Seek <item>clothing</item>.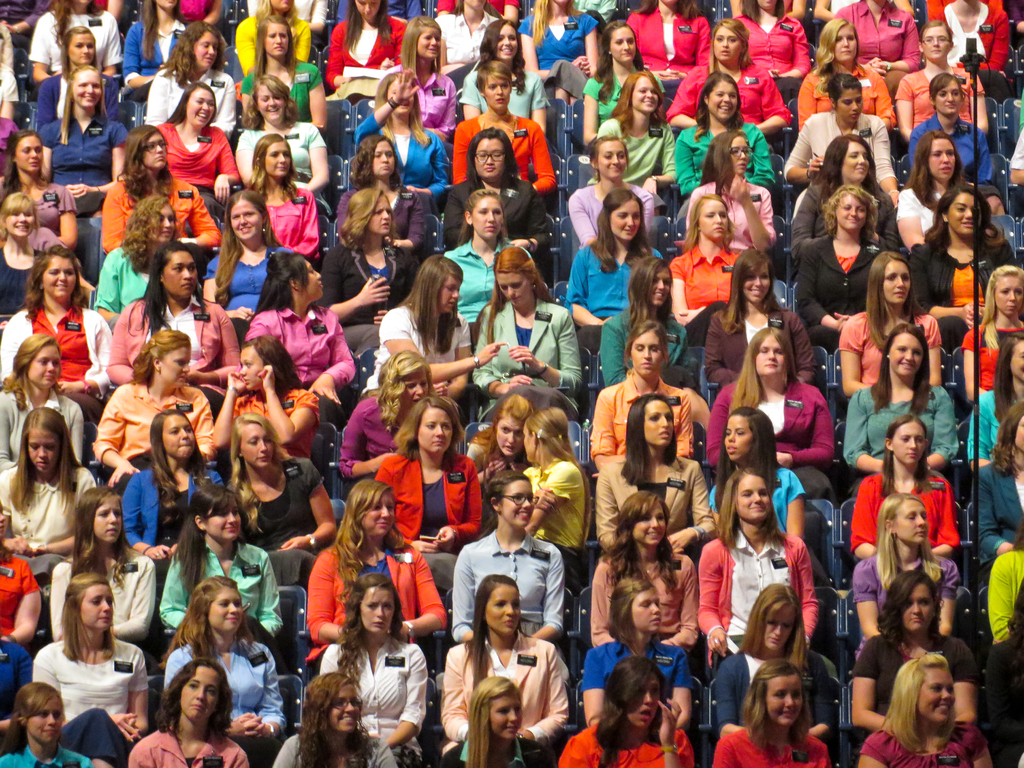
{"x1": 986, "y1": 547, "x2": 1023, "y2": 642}.
